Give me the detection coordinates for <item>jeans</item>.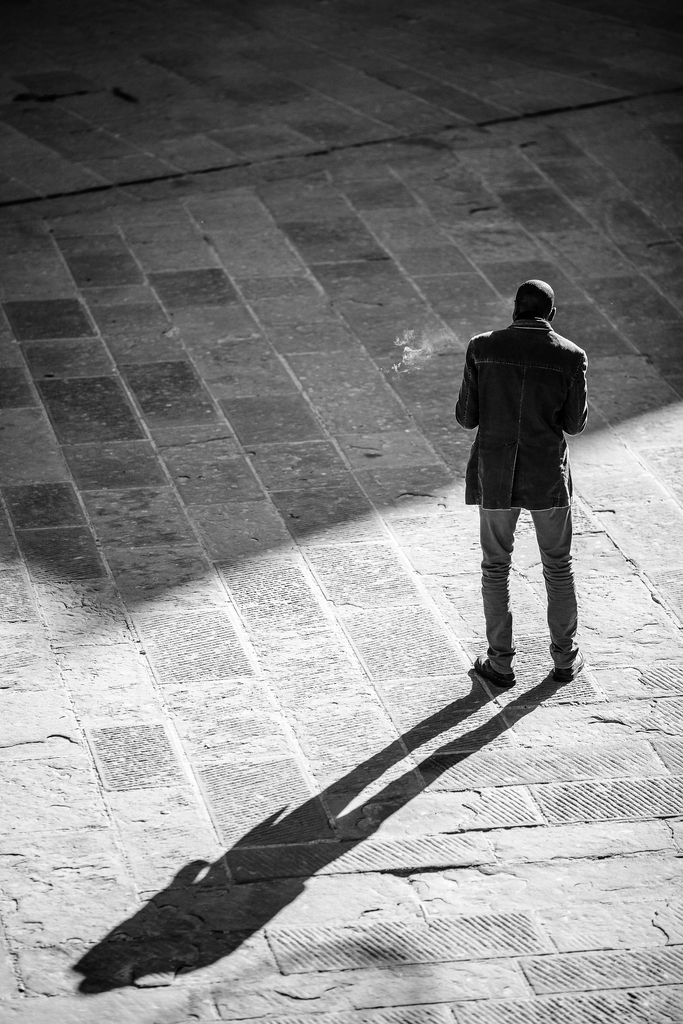
box(480, 503, 592, 669).
